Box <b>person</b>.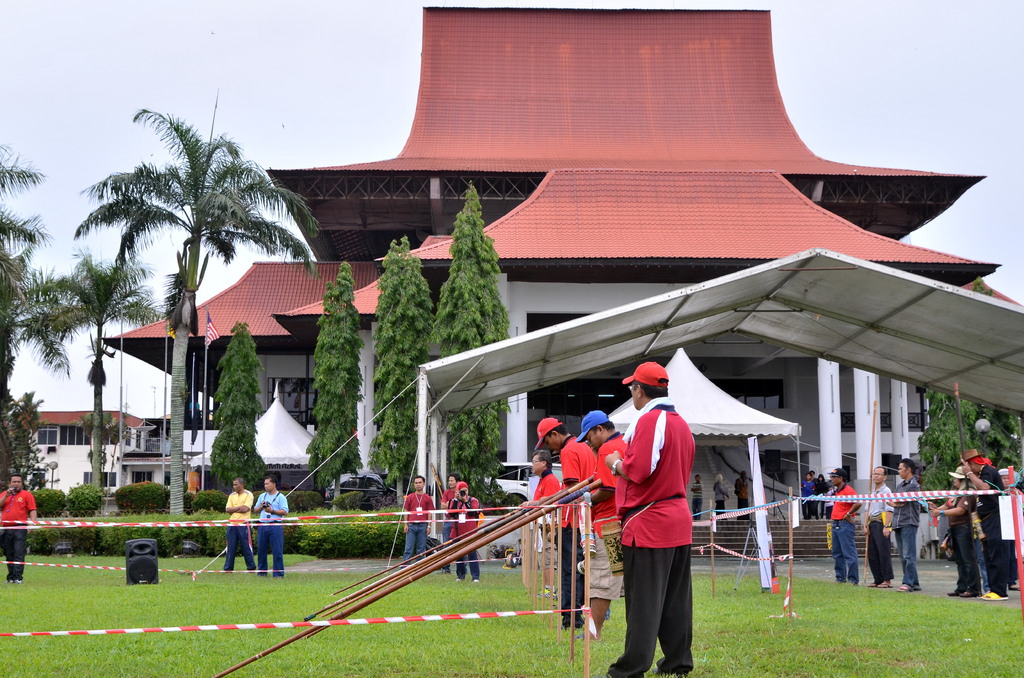
[x1=533, y1=414, x2=601, y2=633].
